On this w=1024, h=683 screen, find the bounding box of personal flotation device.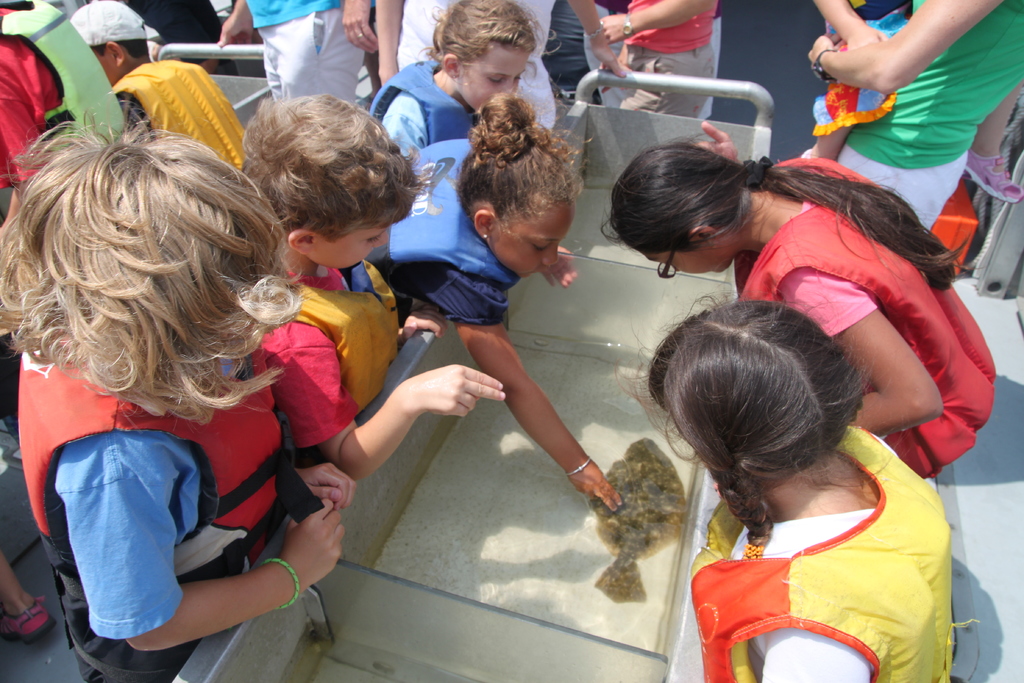
Bounding box: <bbox>736, 158, 996, 480</bbox>.
